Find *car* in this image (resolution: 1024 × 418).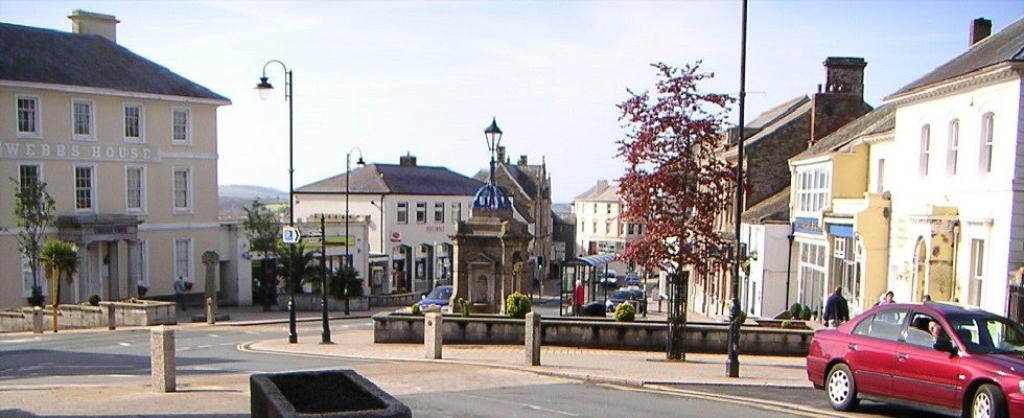
rect(418, 286, 456, 315).
